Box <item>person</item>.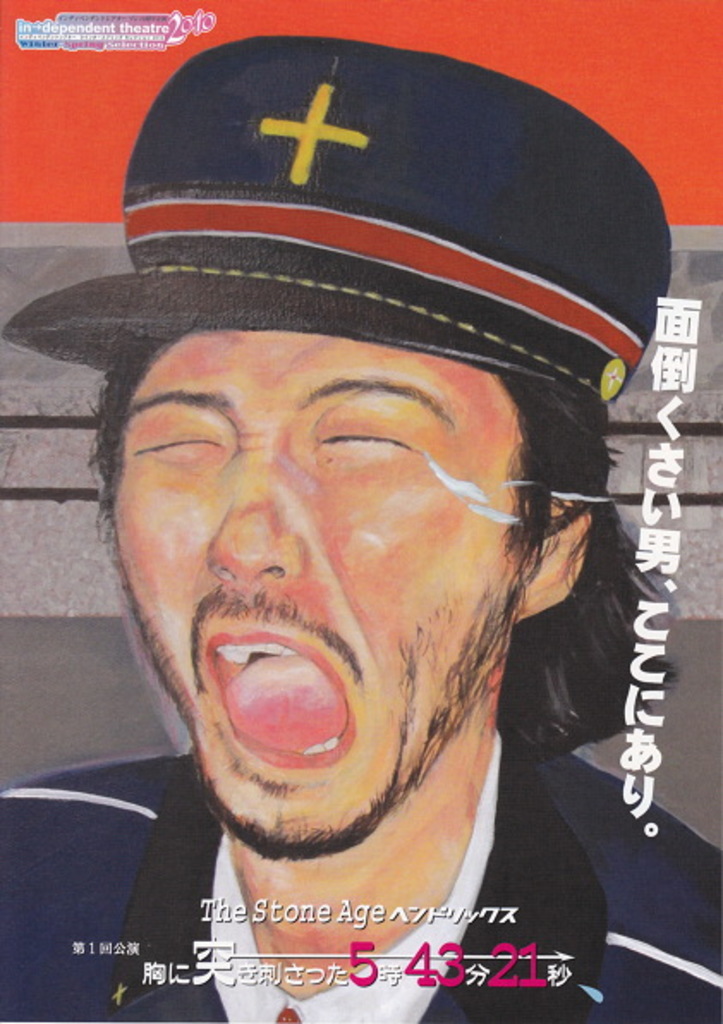
0, 31, 721, 1022.
